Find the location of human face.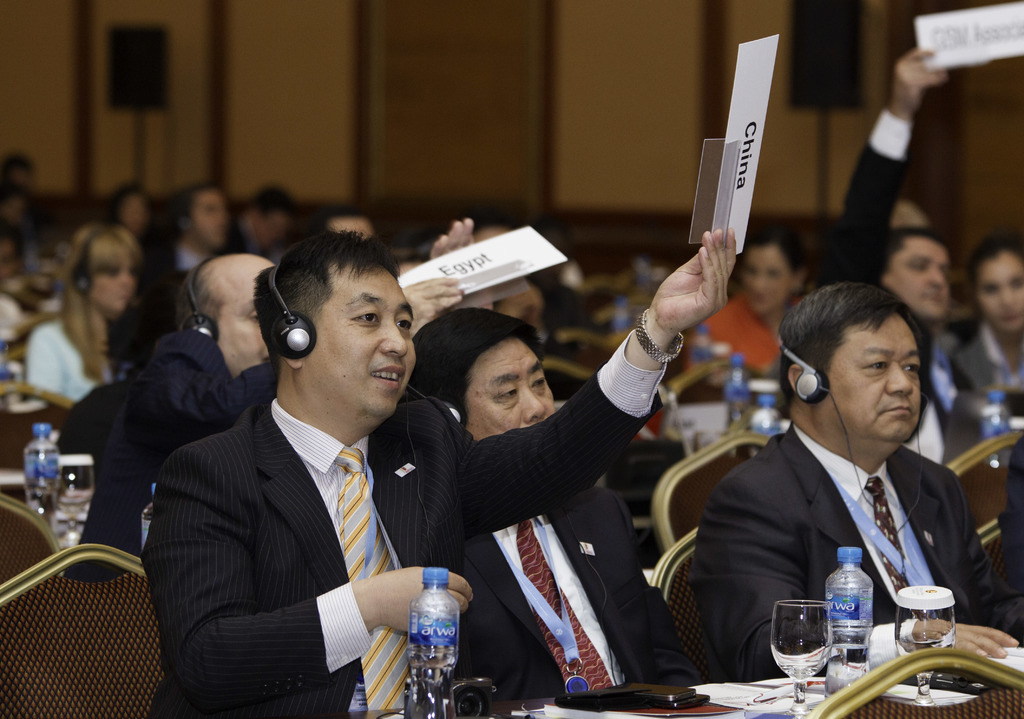
Location: [748,252,792,312].
